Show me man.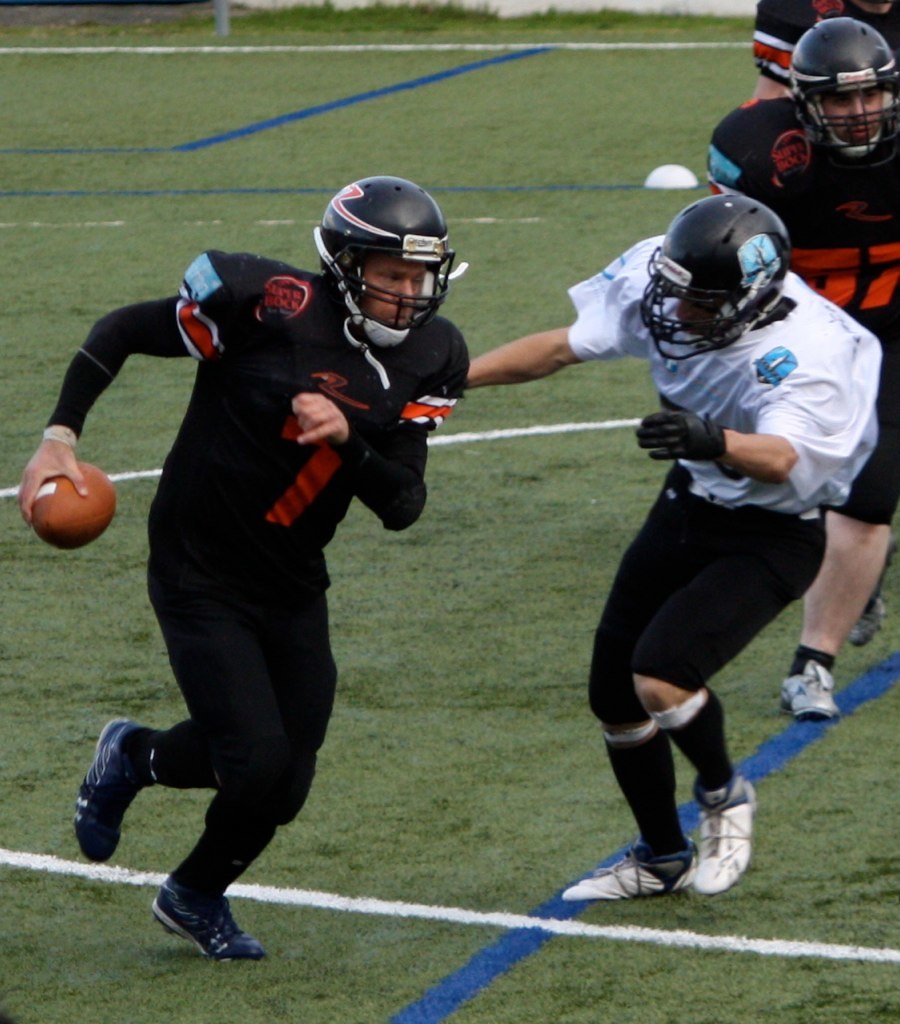
man is here: {"x1": 698, "y1": 14, "x2": 899, "y2": 707}.
